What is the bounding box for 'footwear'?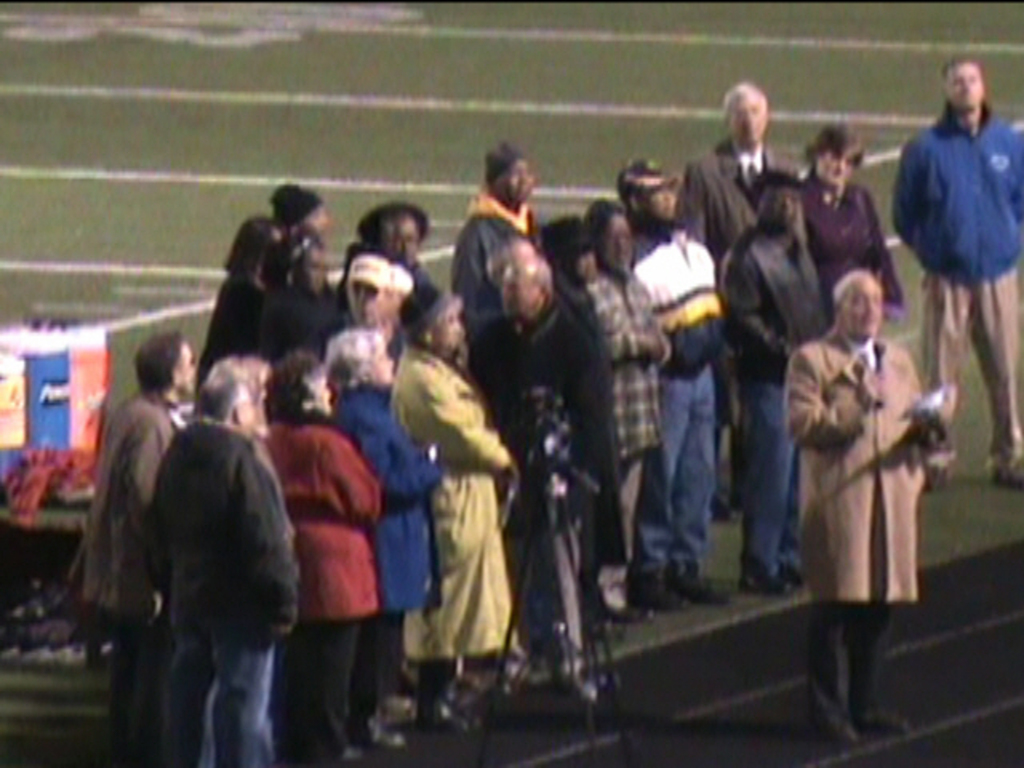
bbox=(781, 550, 814, 584).
